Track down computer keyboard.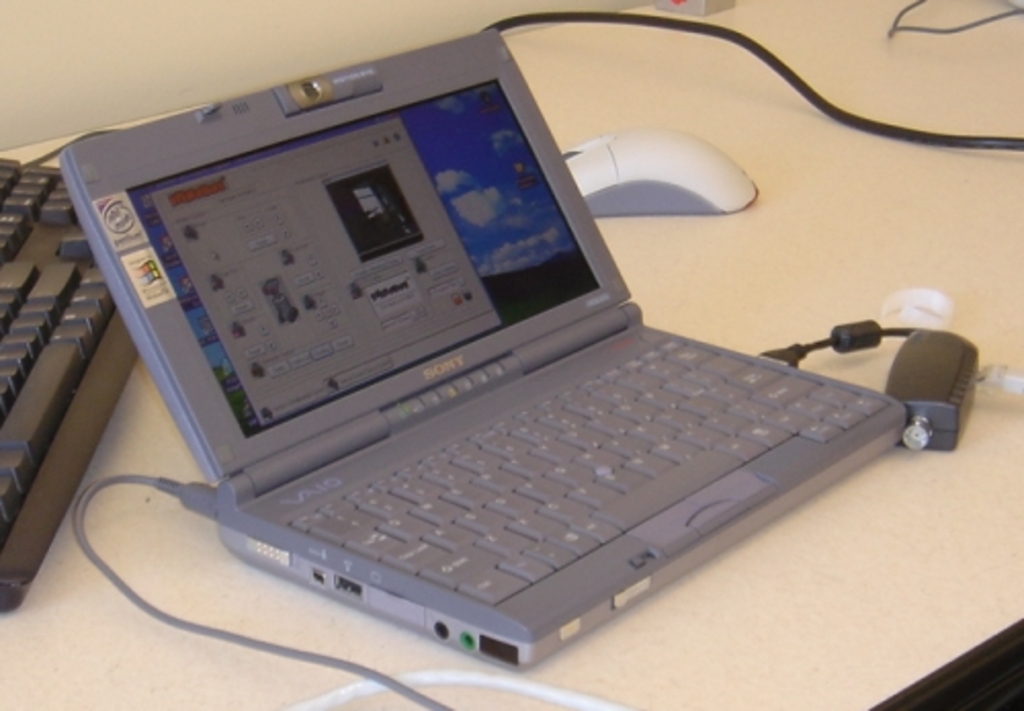
Tracked to bbox=(2, 156, 141, 613).
